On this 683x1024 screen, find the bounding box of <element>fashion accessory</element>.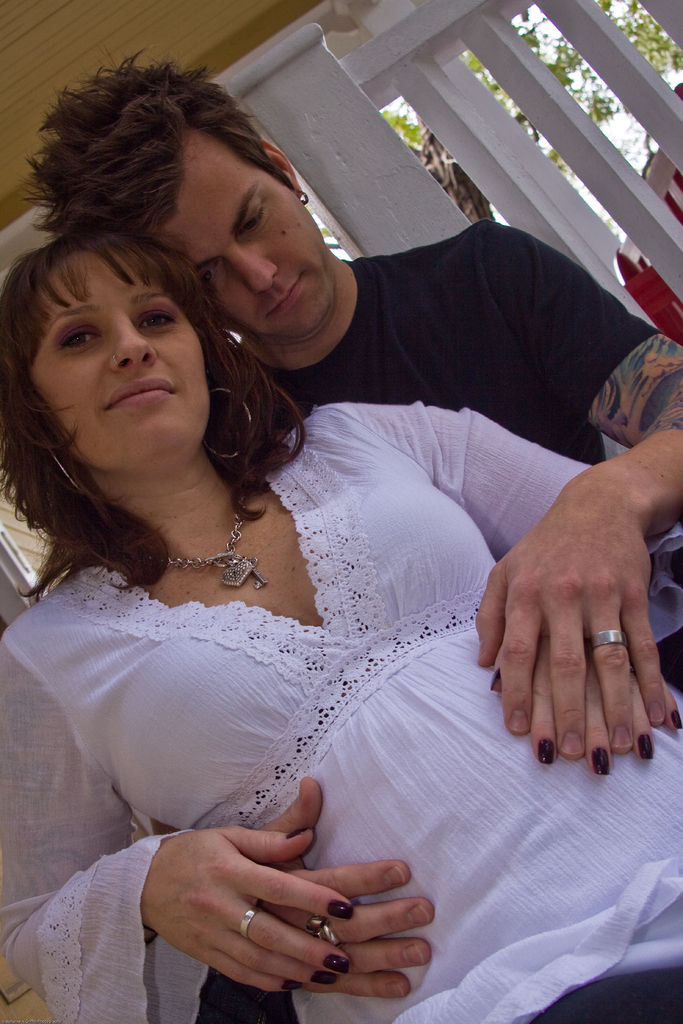
Bounding box: region(591, 748, 609, 776).
